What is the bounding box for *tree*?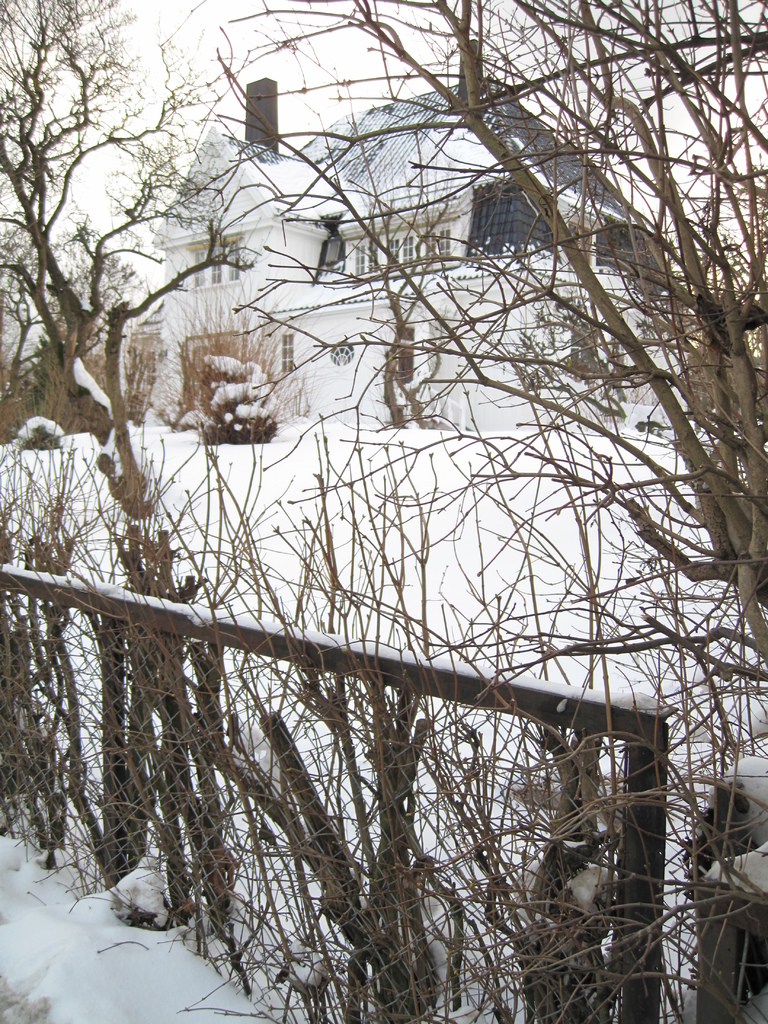
[x1=186, y1=0, x2=767, y2=683].
